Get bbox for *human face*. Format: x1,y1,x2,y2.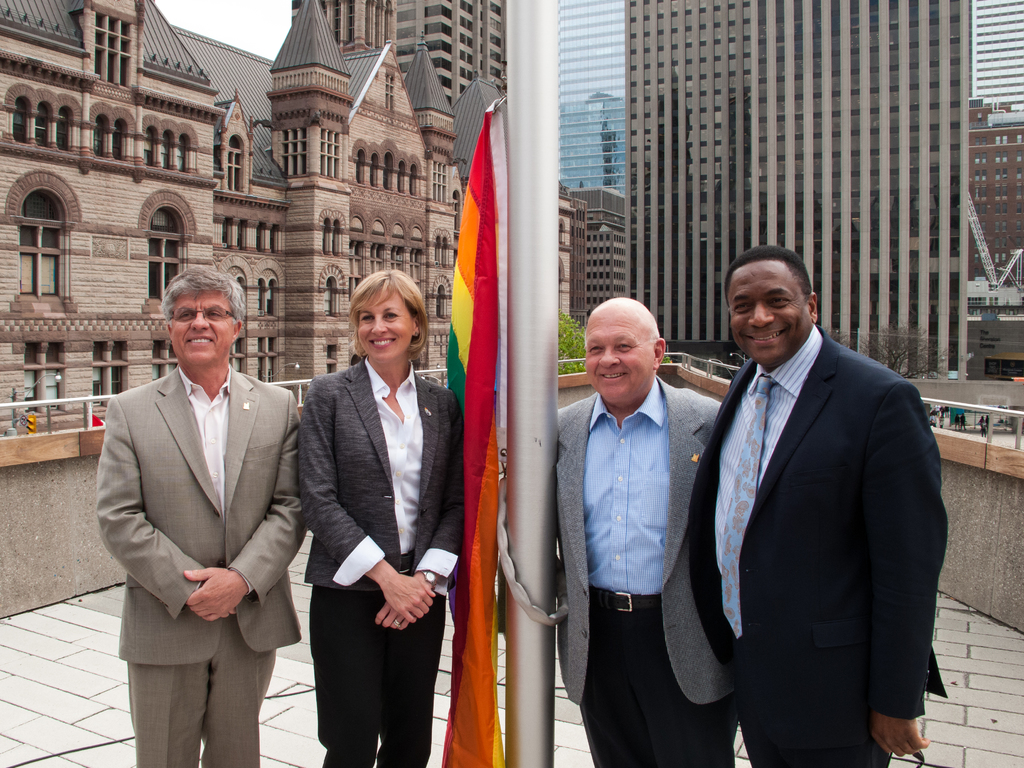
360,287,415,364.
